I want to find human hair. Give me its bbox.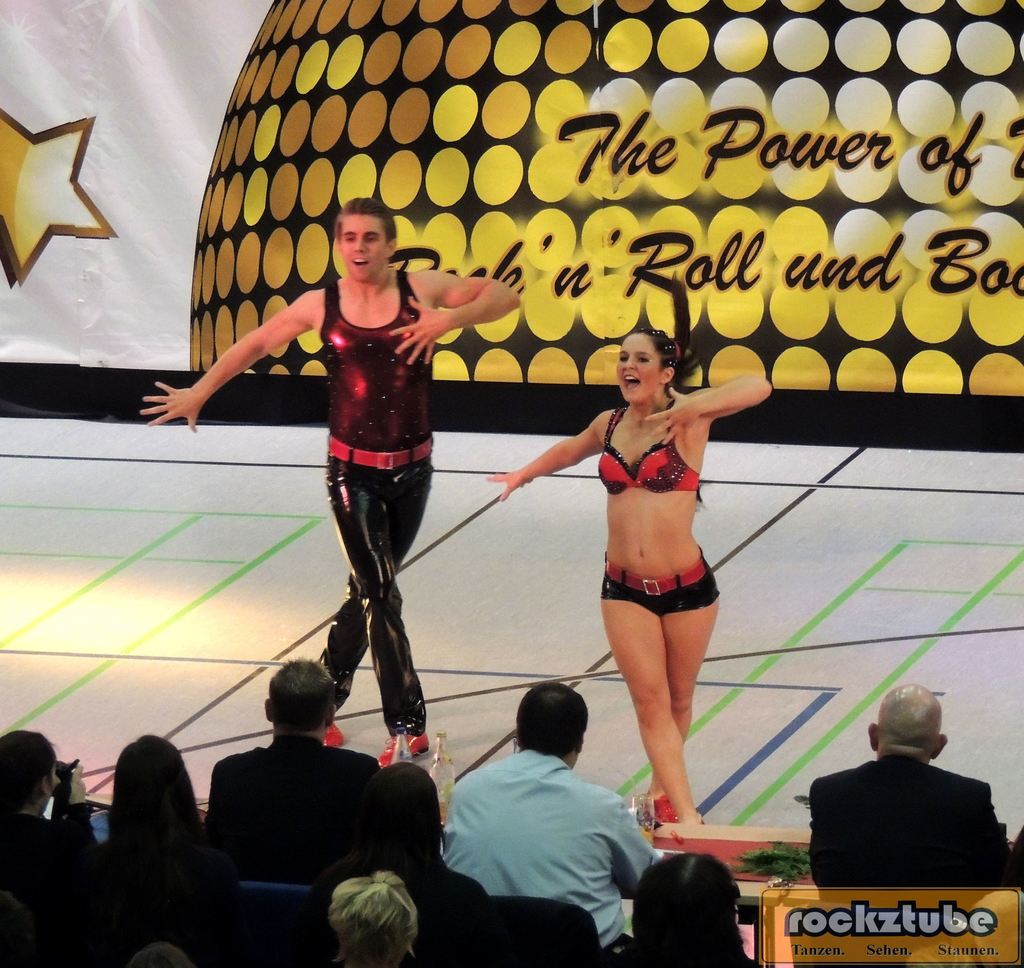
{"x1": 328, "y1": 869, "x2": 419, "y2": 967}.
